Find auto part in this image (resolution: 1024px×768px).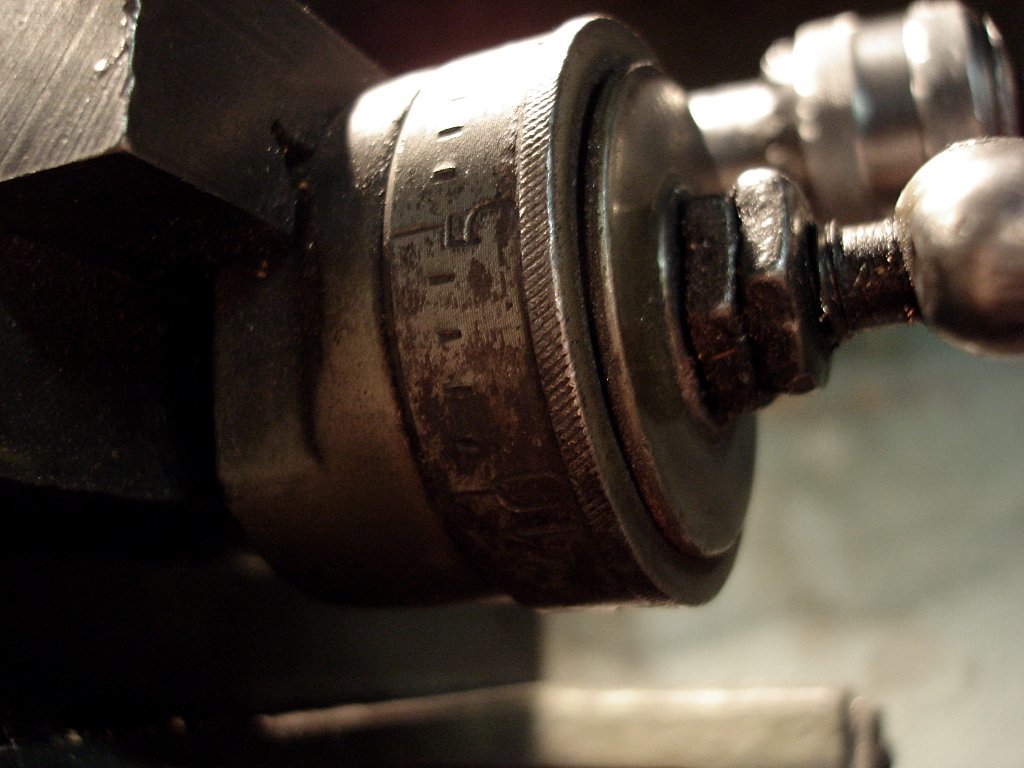
0 0 1023 767.
